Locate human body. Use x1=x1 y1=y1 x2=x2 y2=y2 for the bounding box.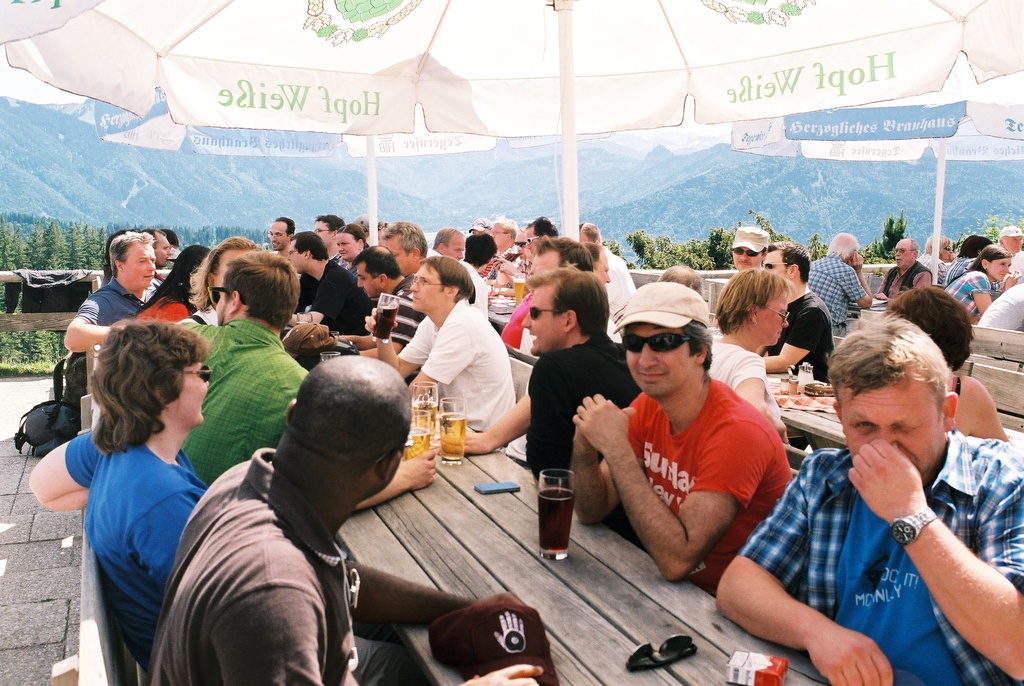
x1=272 y1=219 x2=296 y2=248.
